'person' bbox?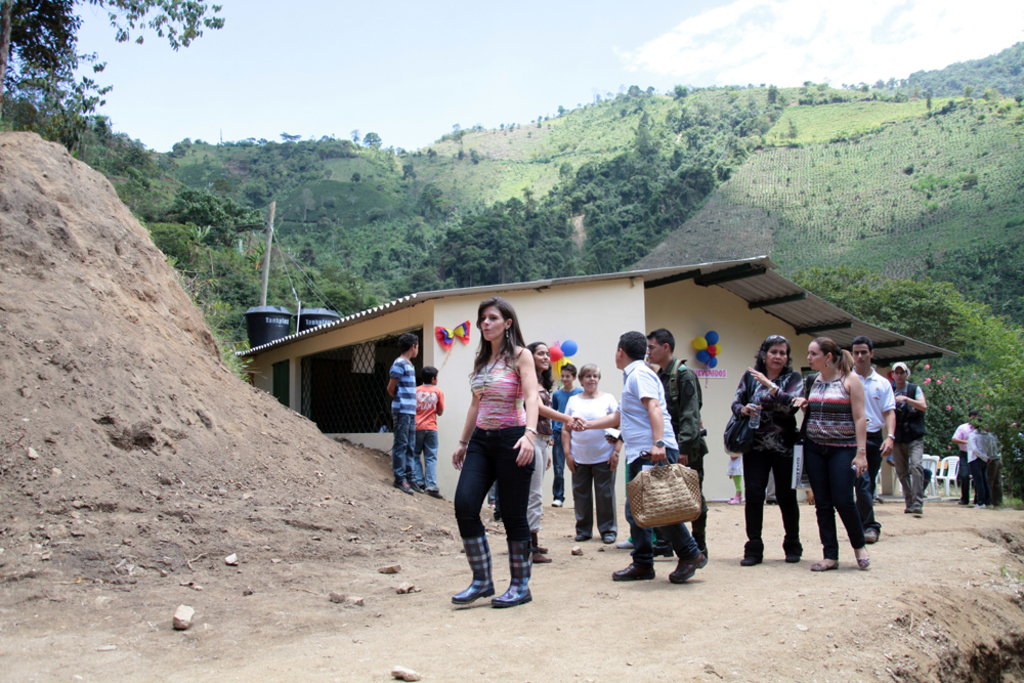
rect(561, 367, 621, 548)
